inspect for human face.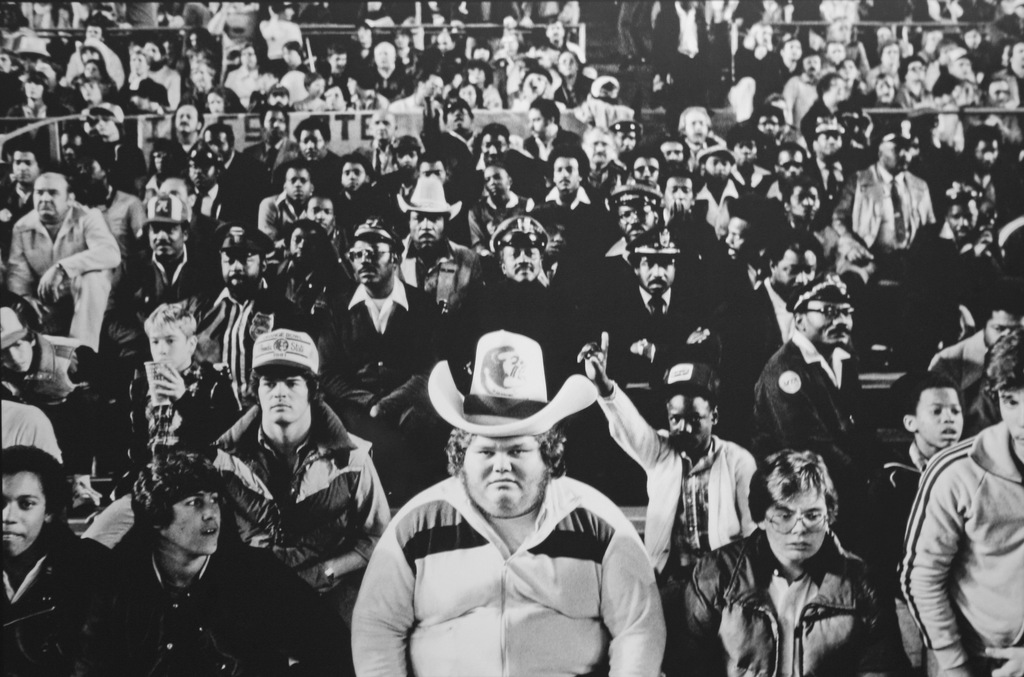
Inspection: 189 155 212 186.
